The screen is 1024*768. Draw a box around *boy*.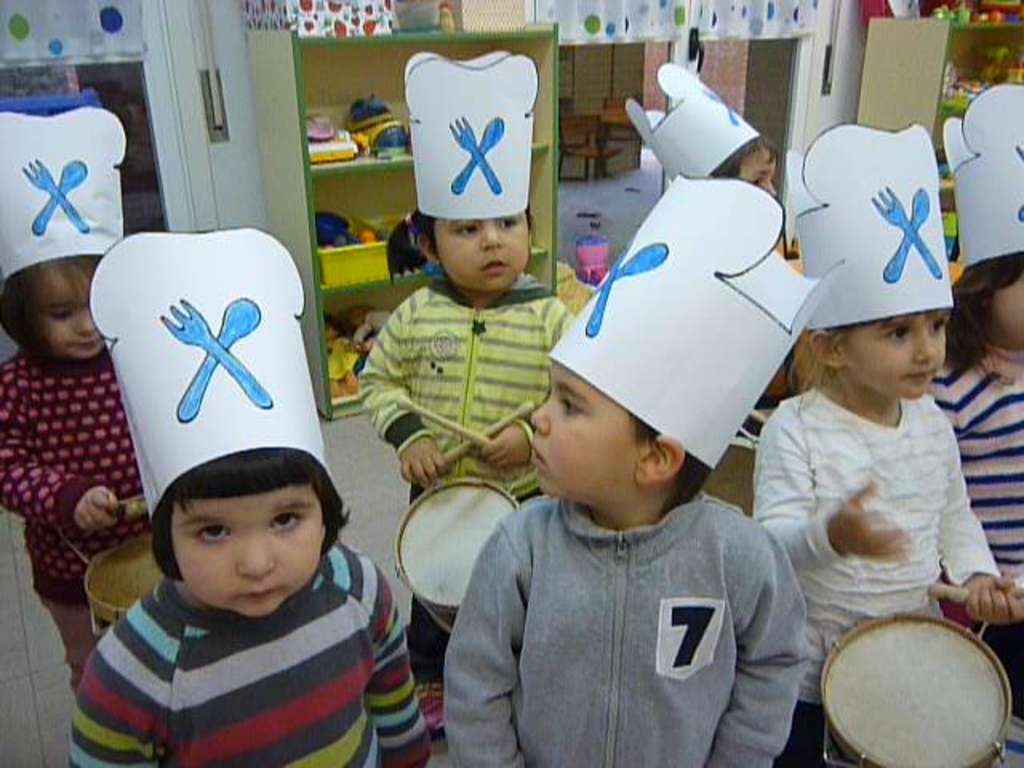
{"x1": 701, "y1": 134, "x2": 782, "y2": 197}.
